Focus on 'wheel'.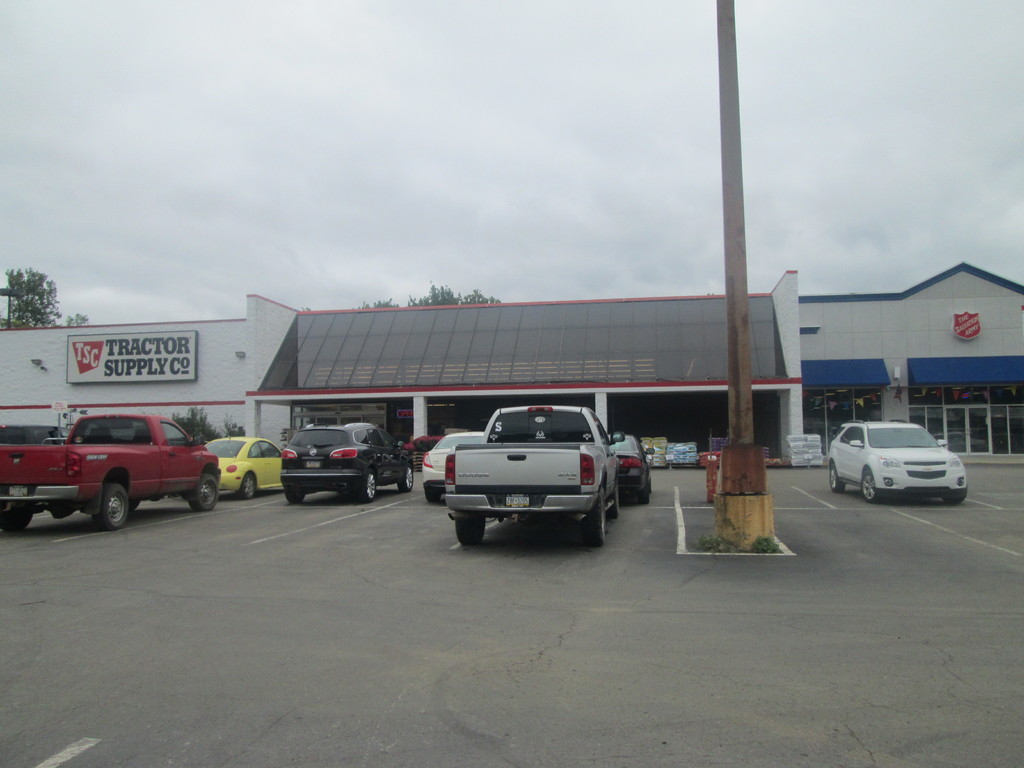
Focused at 828 464 844 494.
